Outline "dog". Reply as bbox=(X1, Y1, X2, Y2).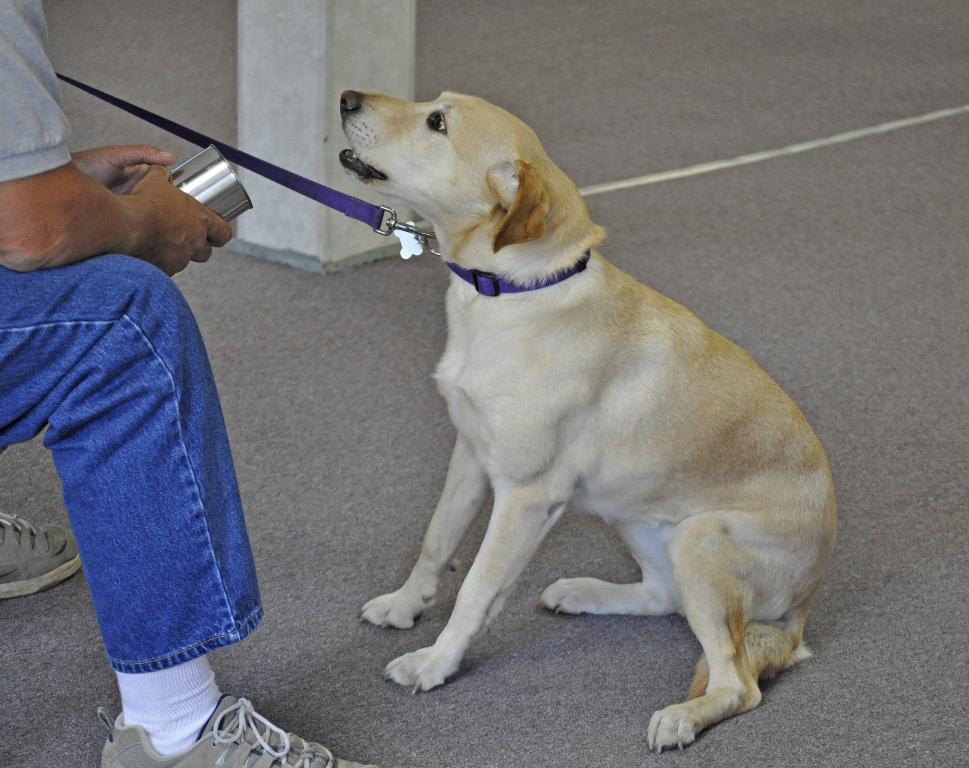
bbox=(336, 88, 835, 753).
